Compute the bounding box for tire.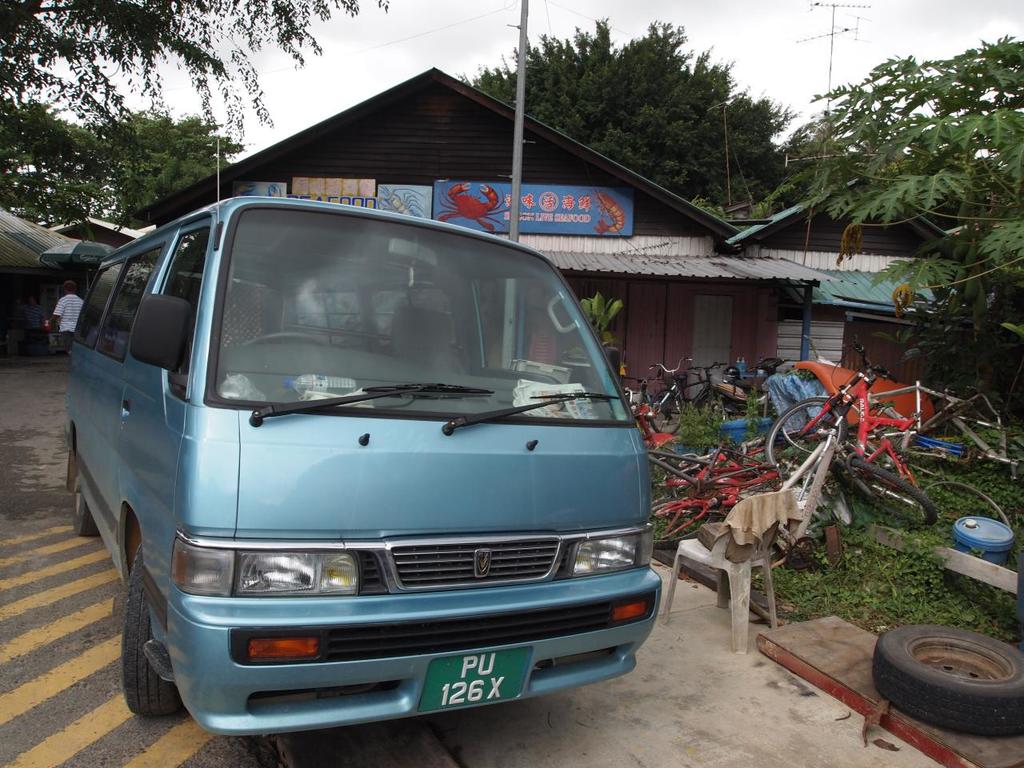
bbox=(72, 470, 104, 540).
